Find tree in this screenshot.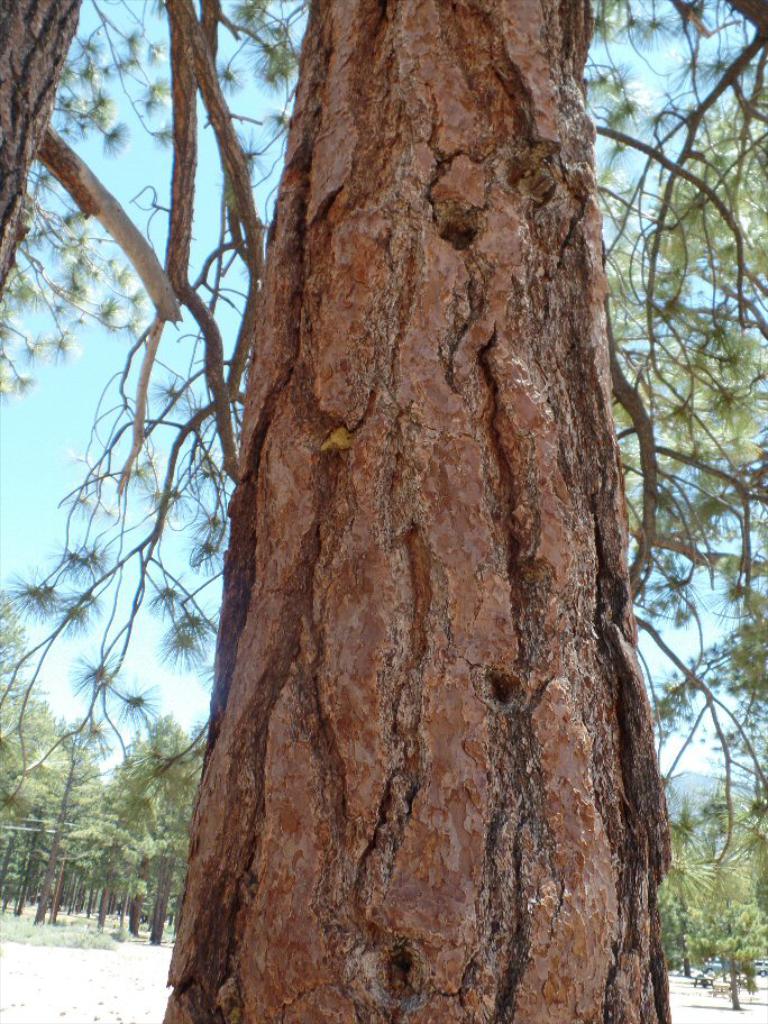
The bounding box for tree is box=[679, 851, 762, 1011].
